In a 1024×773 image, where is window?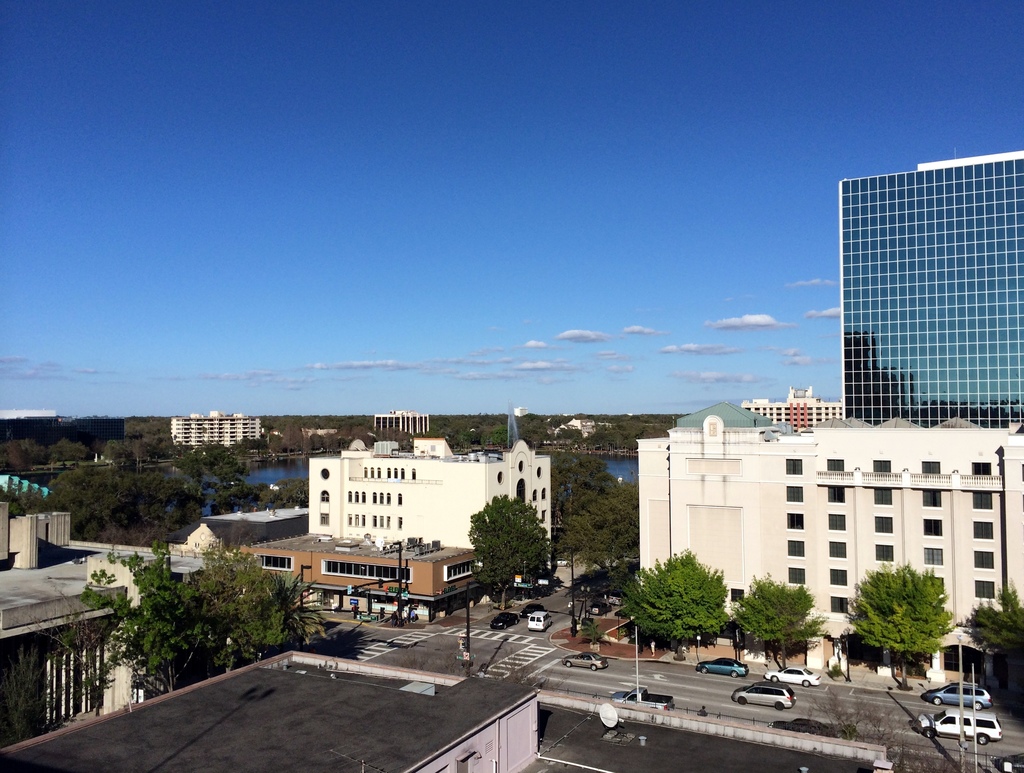
378/493/384/505.
